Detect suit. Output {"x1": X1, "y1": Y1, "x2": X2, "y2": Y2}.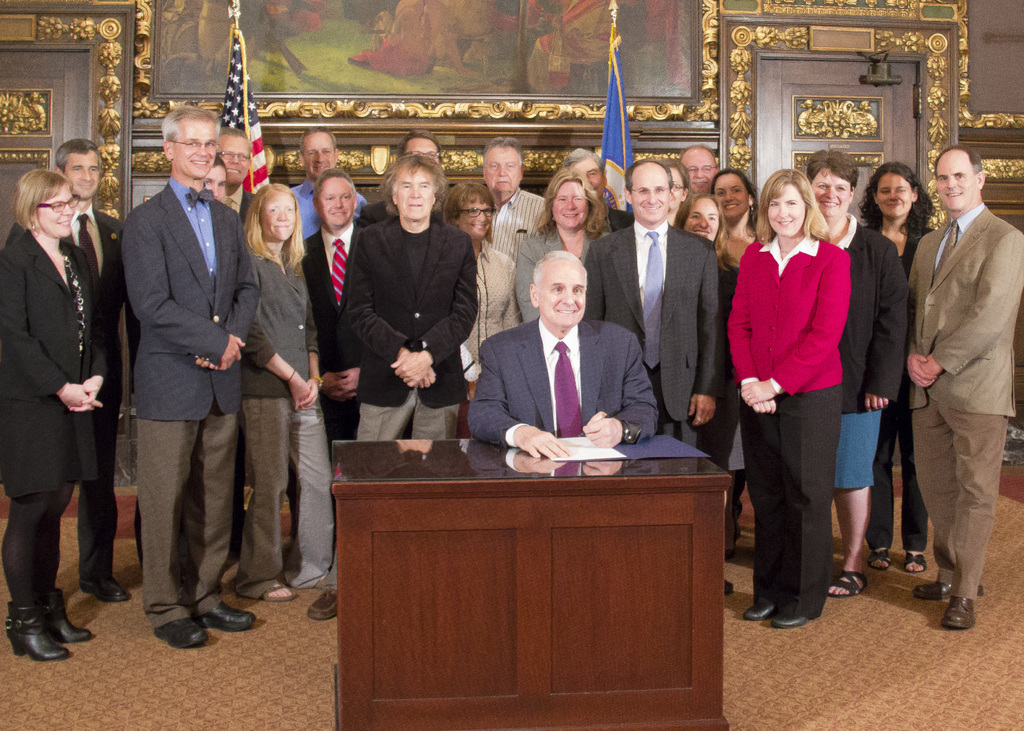
{"x1": 361, "y1": 200, "x2": 449, "y2": 224}.
